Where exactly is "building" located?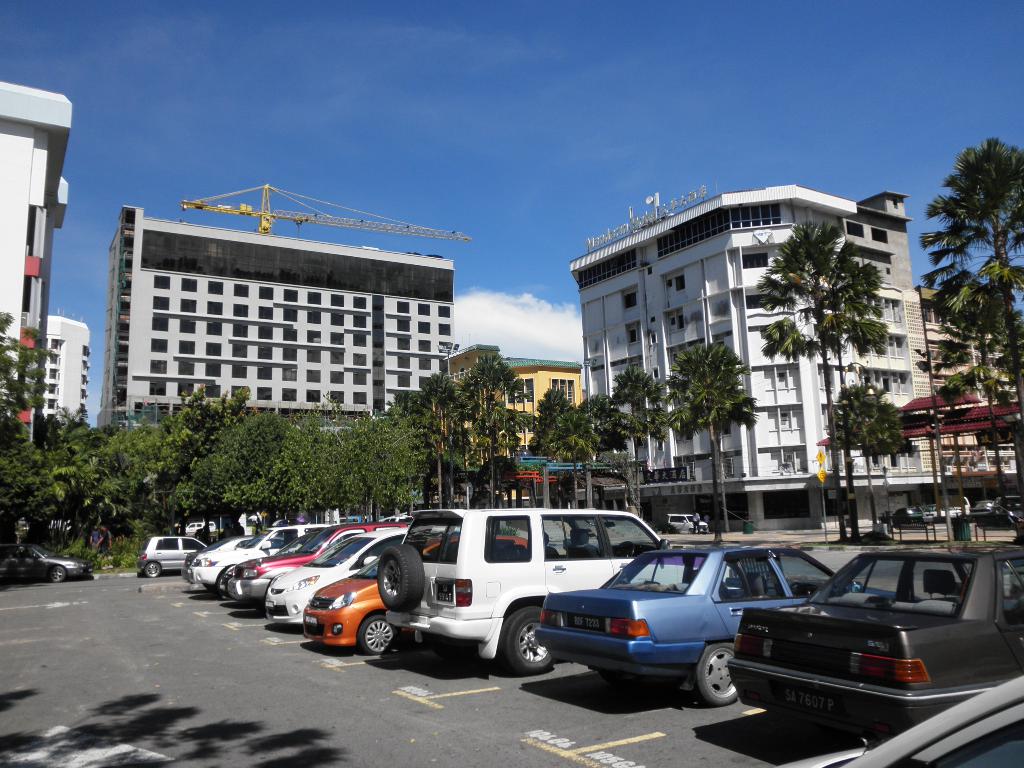
Its bounding box is (92,206,453,431).
